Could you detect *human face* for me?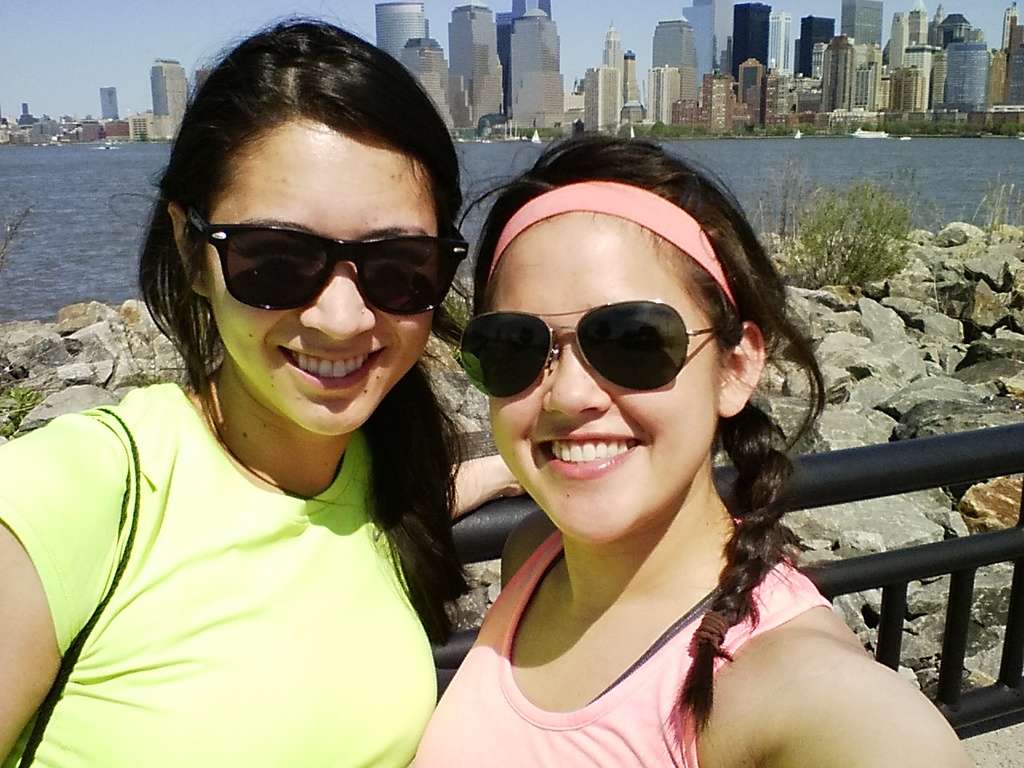
Detection result: (left=490, top=210, right=727, bottom=547).
